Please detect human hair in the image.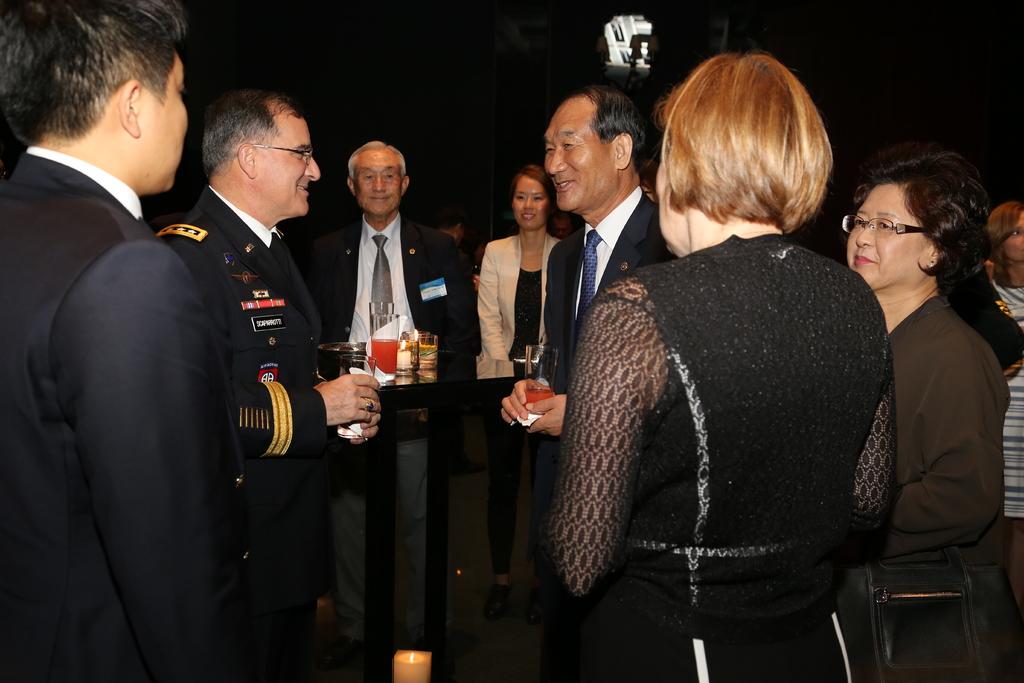
x1=581 y1=85 x2=649 y2=153.
